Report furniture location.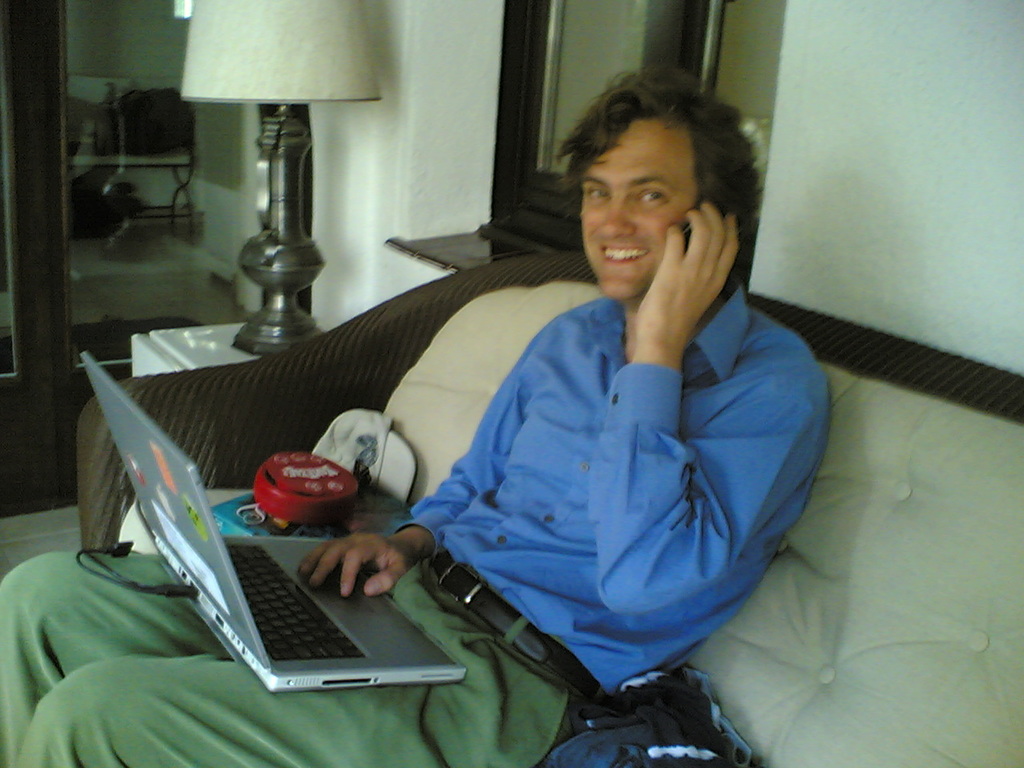
Report: [x1=131, y1=321, x2=258, y2=379].
